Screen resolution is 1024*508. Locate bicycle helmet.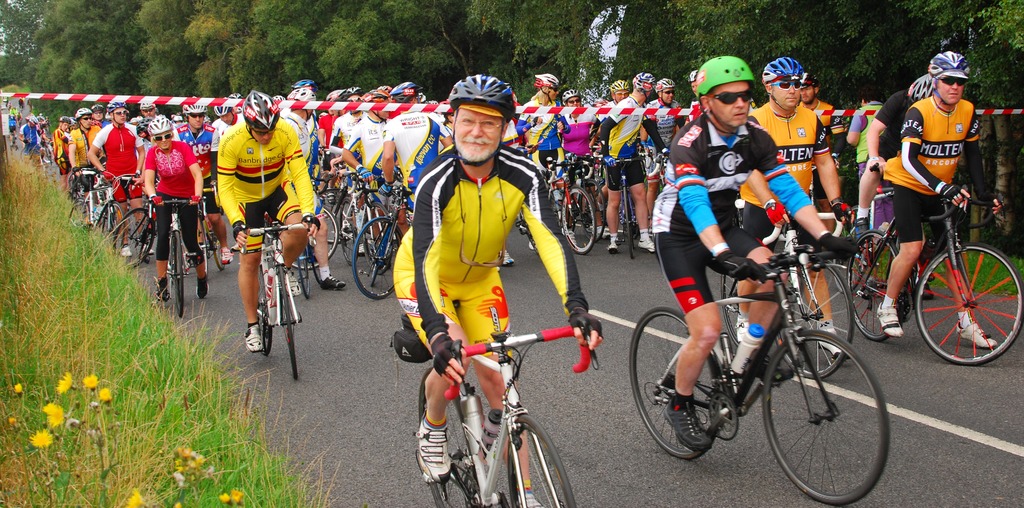
<bbox>210, 102, 225, 111</bbox>.
